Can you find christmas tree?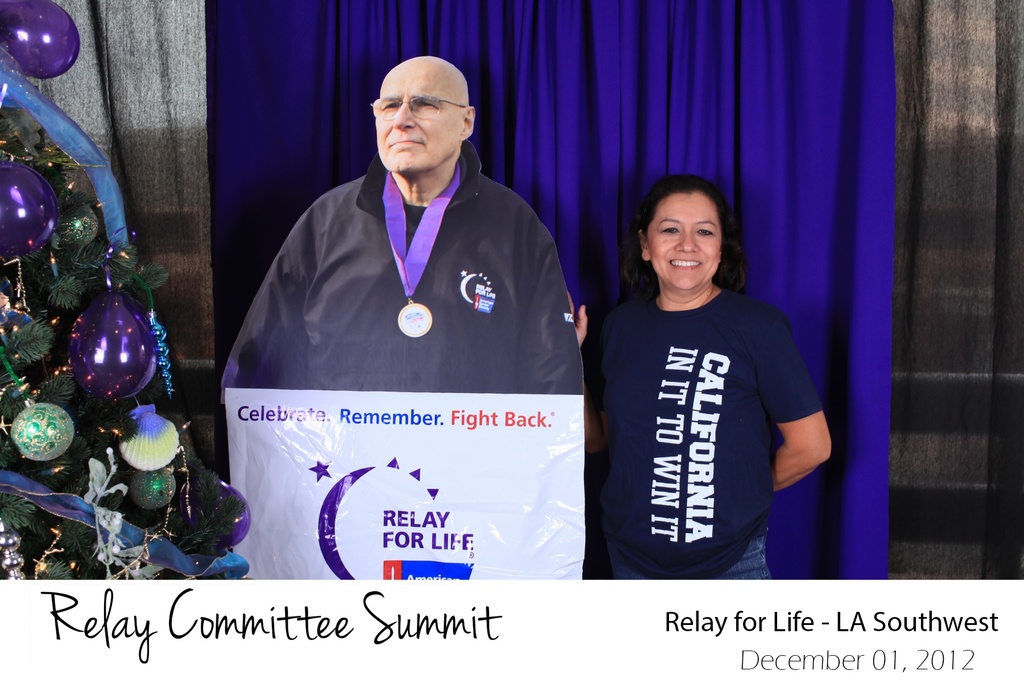
Yes, bounding box: 0, 9, 257, 579.
